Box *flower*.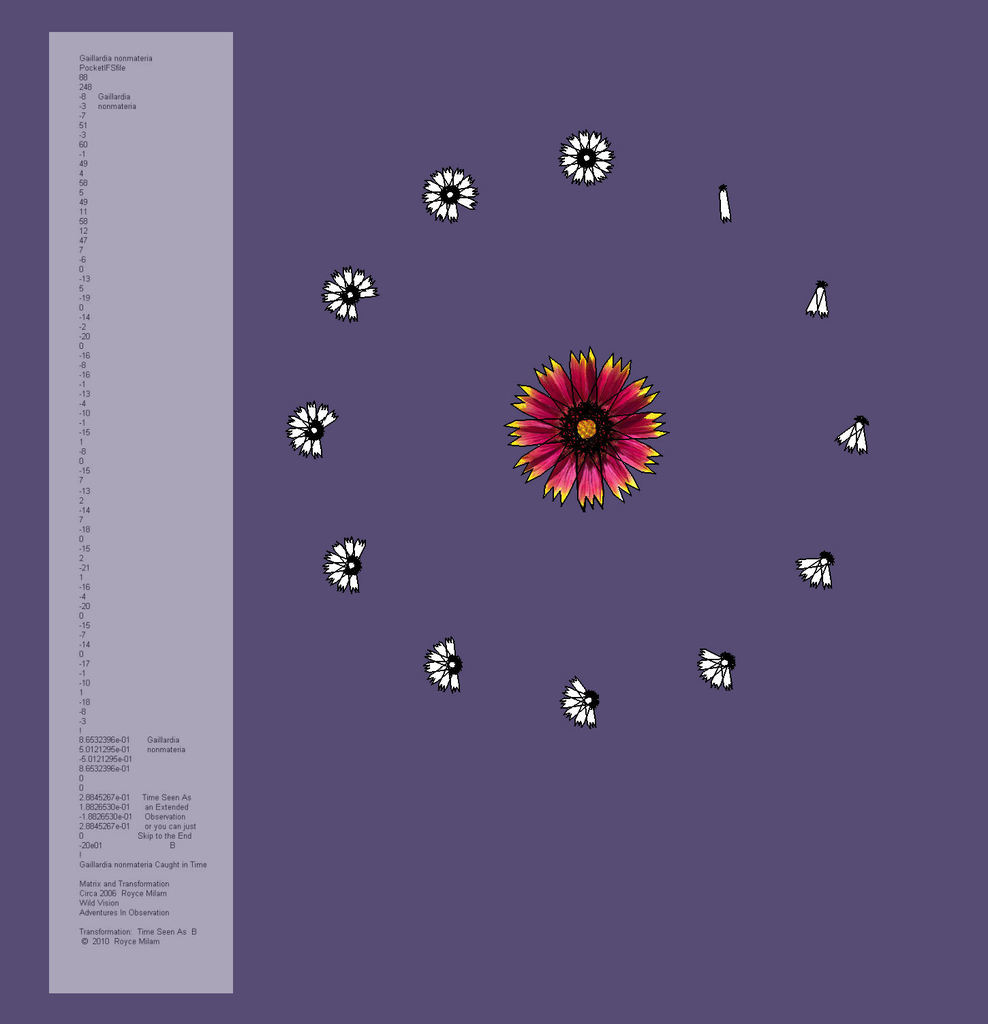
324:538:371:593.
